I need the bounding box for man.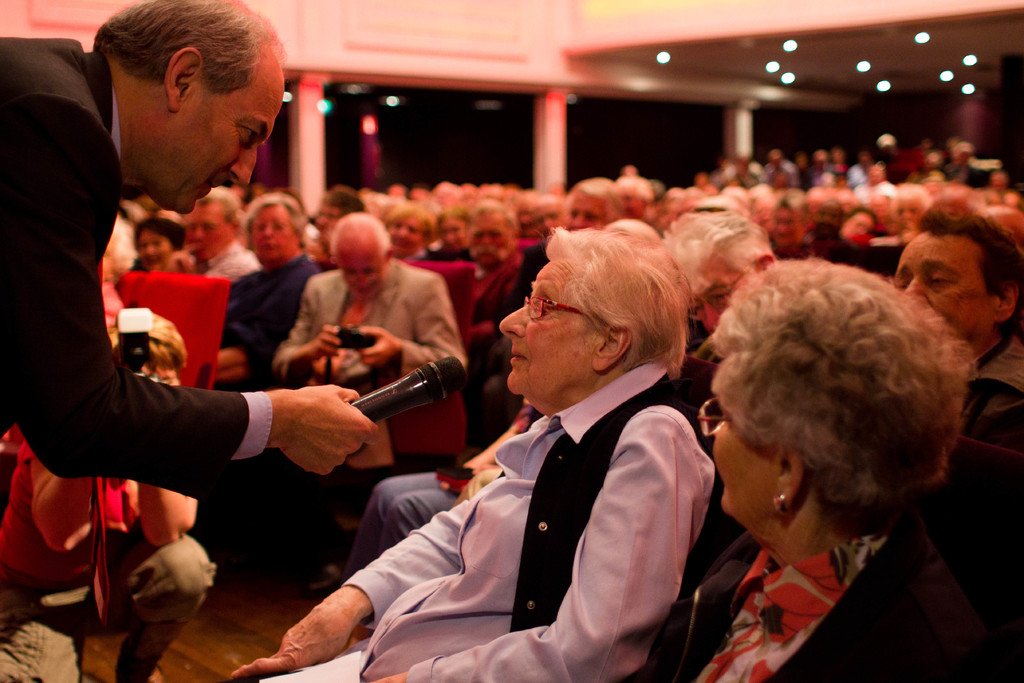
Here it is: detection(452, 199, 531, 314).
